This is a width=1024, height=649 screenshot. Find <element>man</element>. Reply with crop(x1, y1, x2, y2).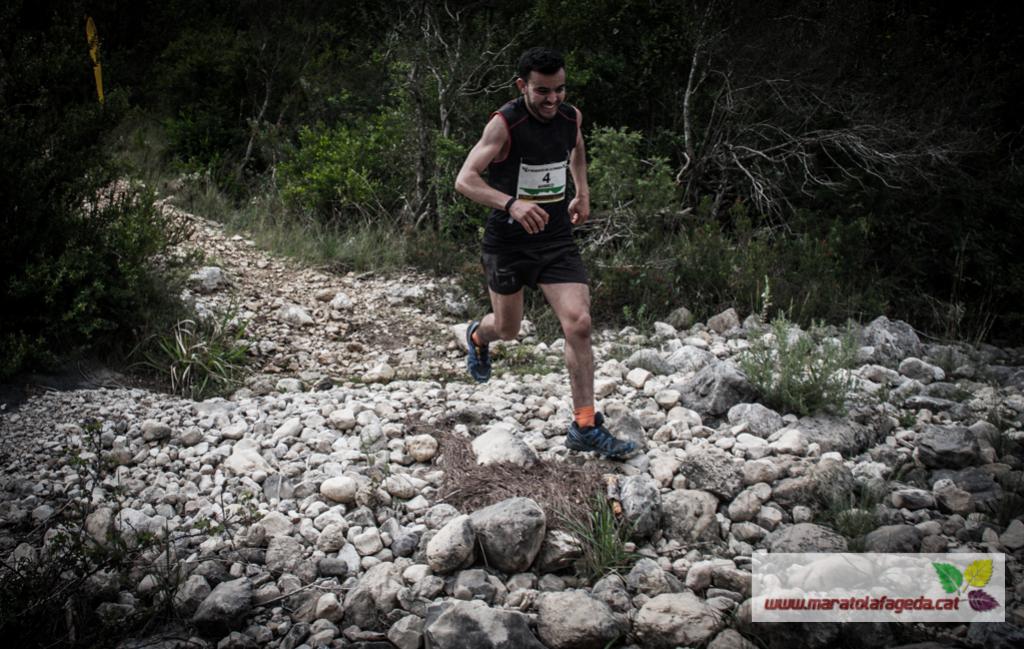
crop(451, 47, 639, 459).
